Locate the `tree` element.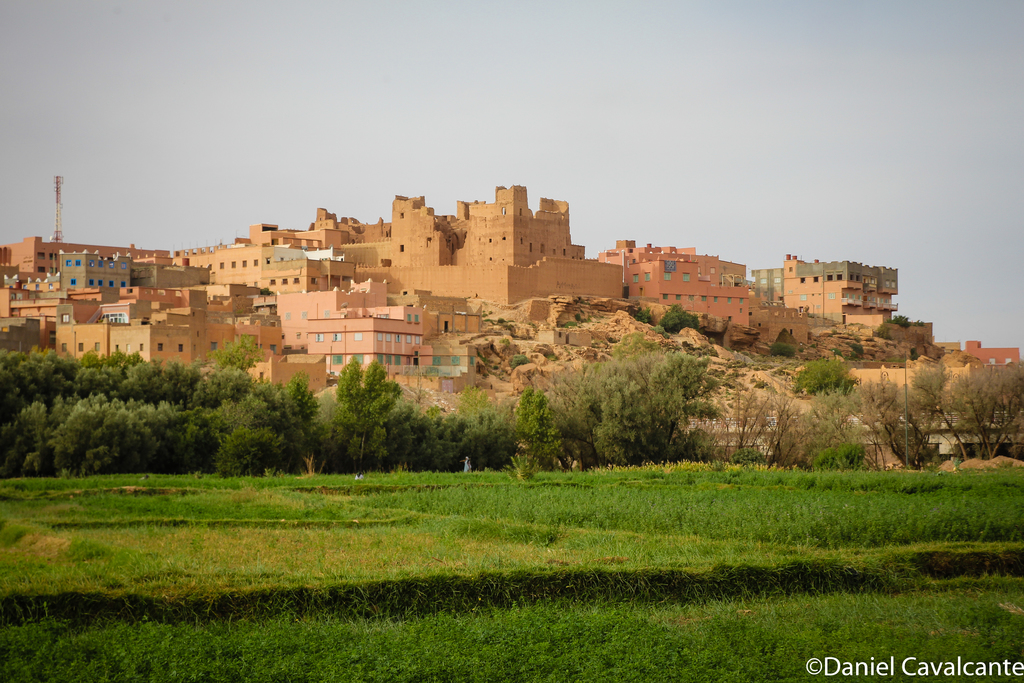
Element bbox: bbox=(655, 300, 700, 335).
